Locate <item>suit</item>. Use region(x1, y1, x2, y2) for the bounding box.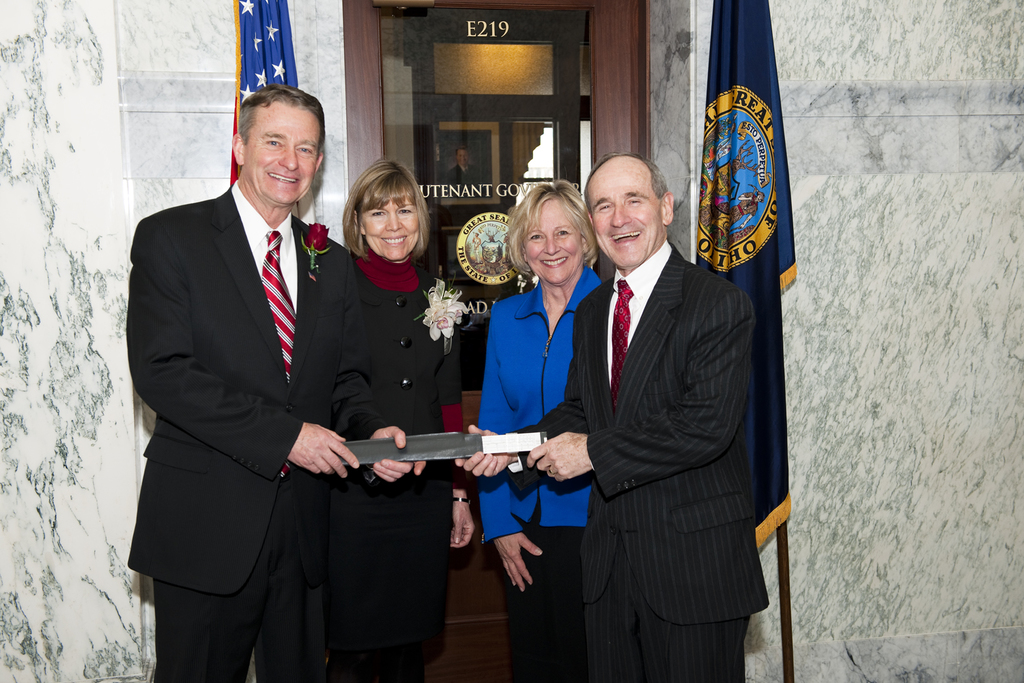
region(127, 76, 374, 682).
